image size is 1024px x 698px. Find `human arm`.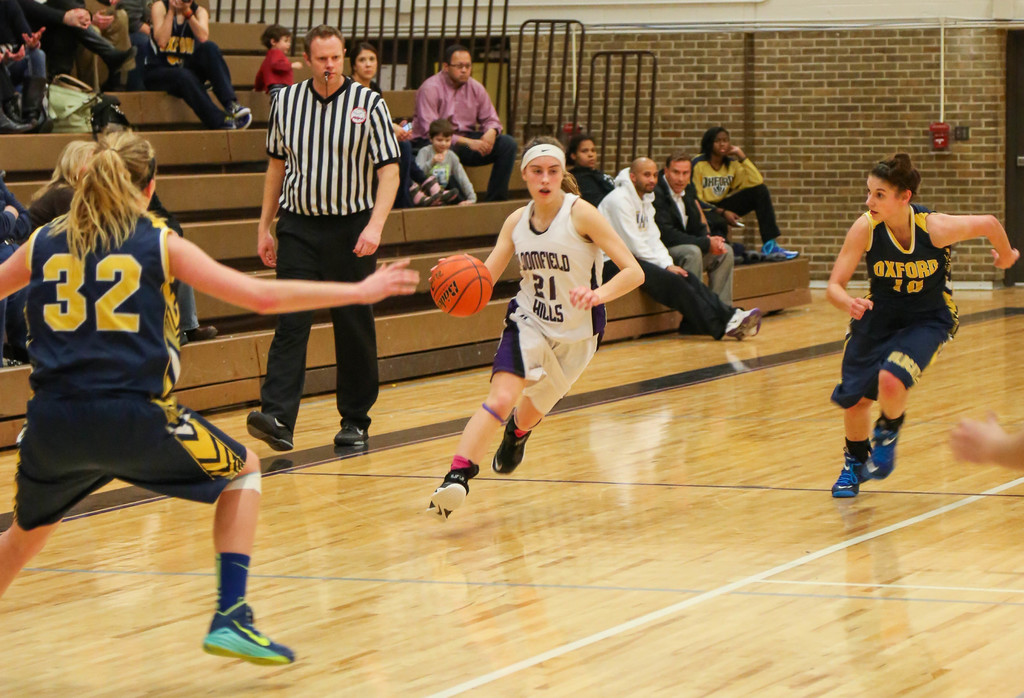
x1=124 y1=0 x2=152 y2=35.
